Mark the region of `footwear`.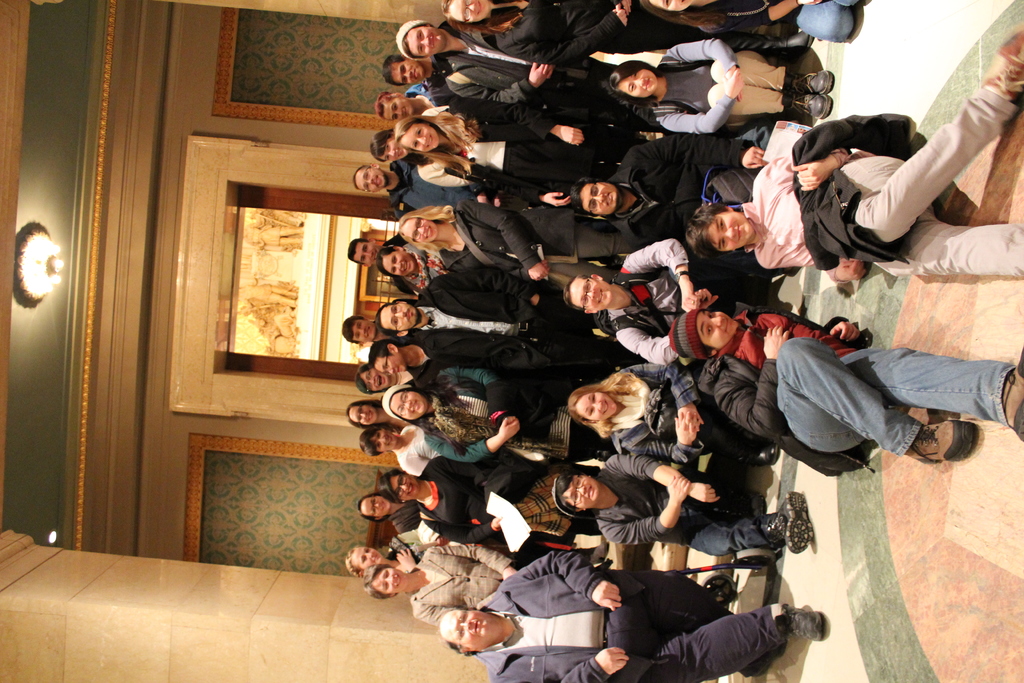
Region: 998/344/1023/440.
